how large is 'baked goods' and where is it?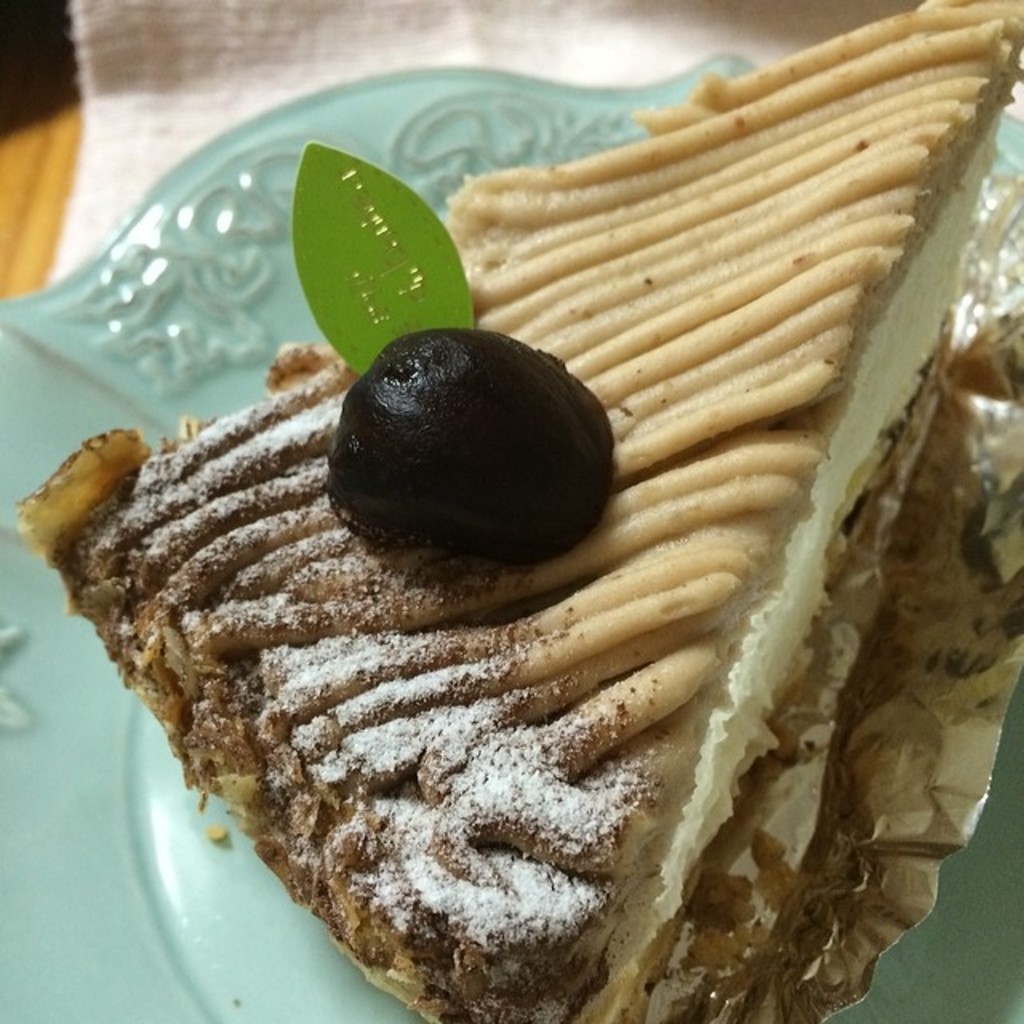
Bounding box: {"left": 0, "top": 0, "right": 1022, "bottom": 1022}.
